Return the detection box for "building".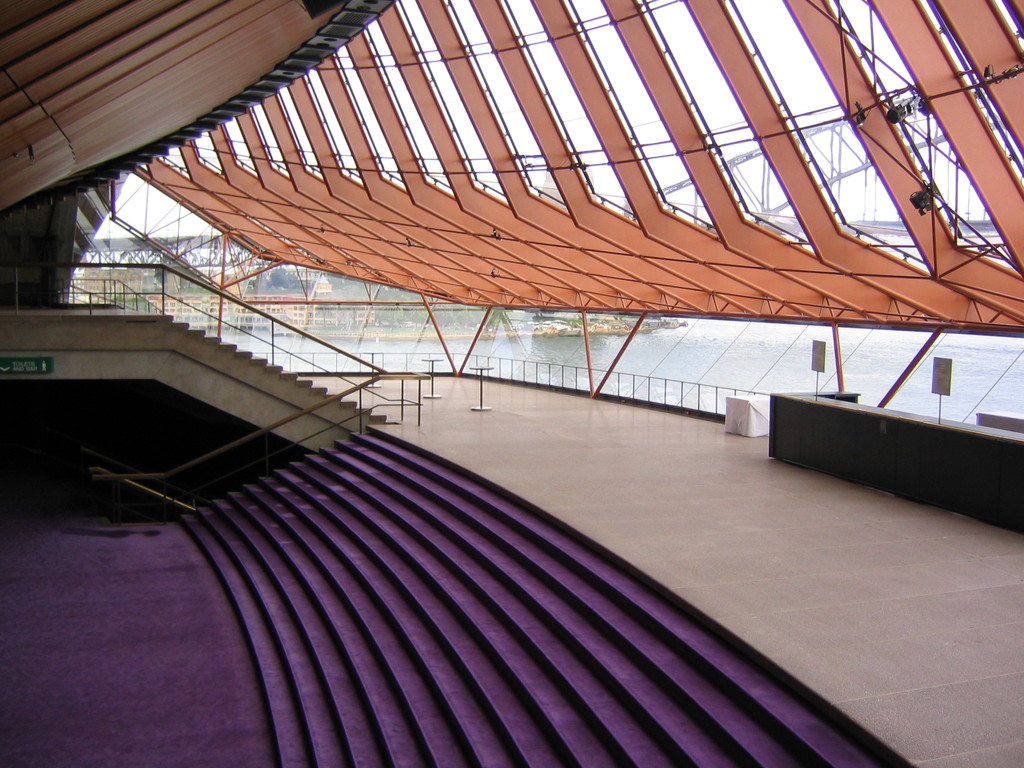
Rect(0, 0, 1023, 767).
